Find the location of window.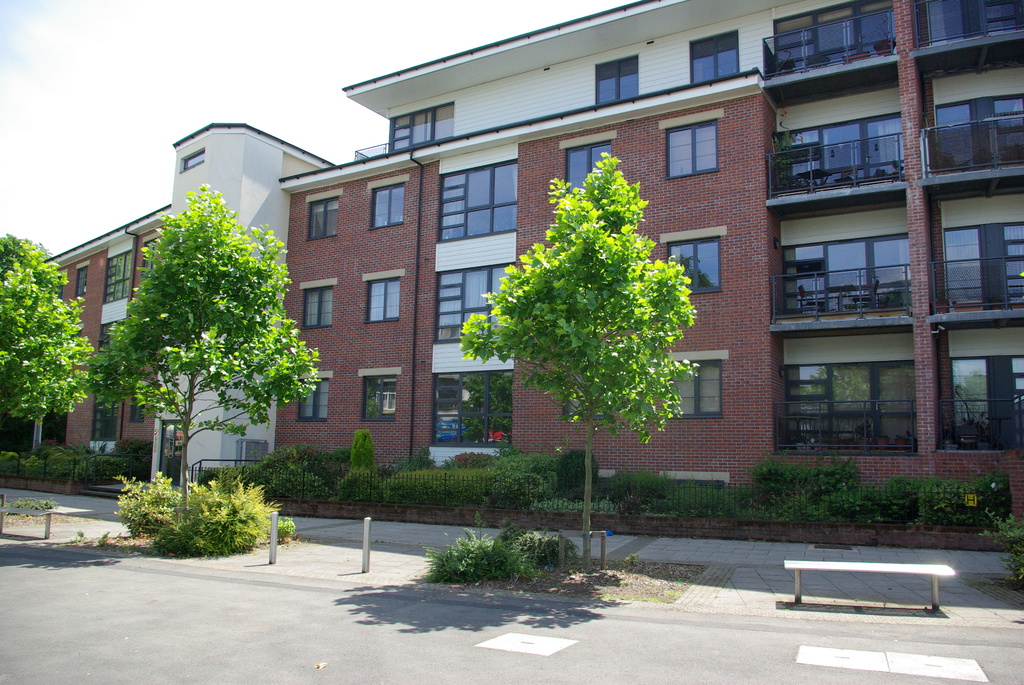
Location: 687,31,740,89.
